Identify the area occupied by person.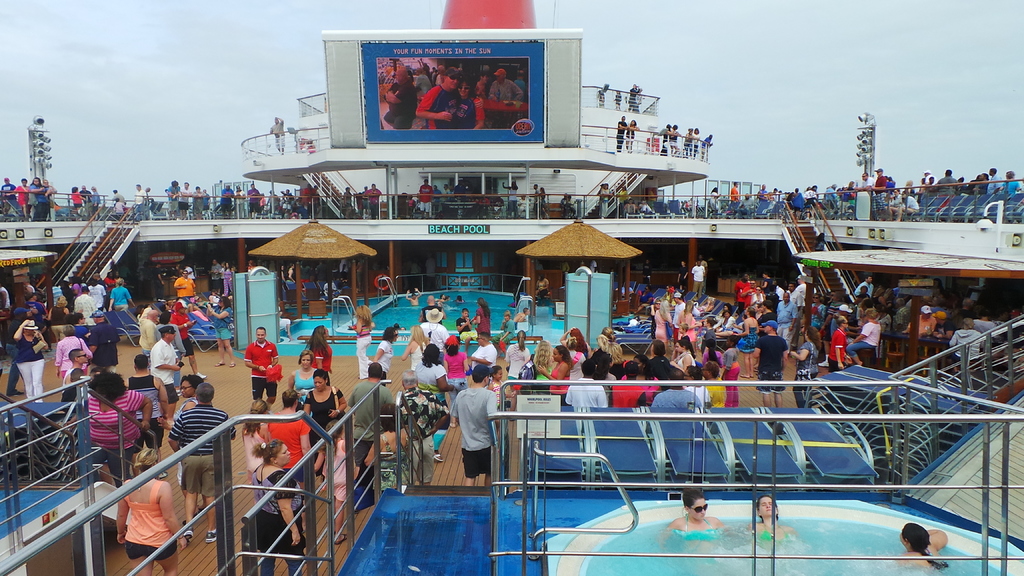
Area: rect(445, 363, 506, 497).
